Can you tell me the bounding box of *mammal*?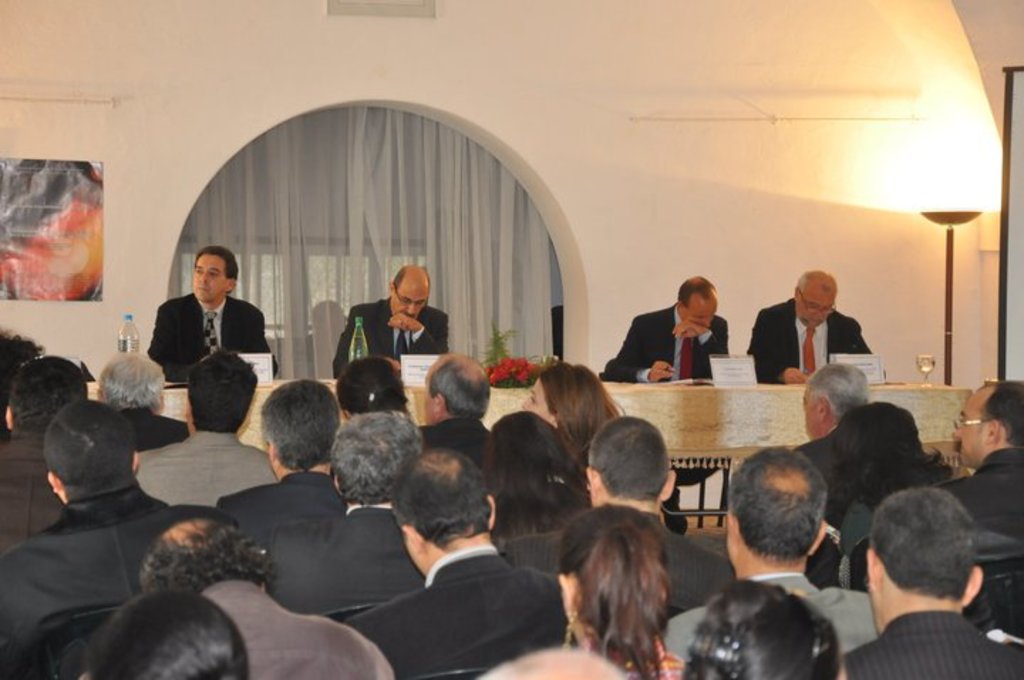
(x1=340, y1=440, x2=566, y2=679).
